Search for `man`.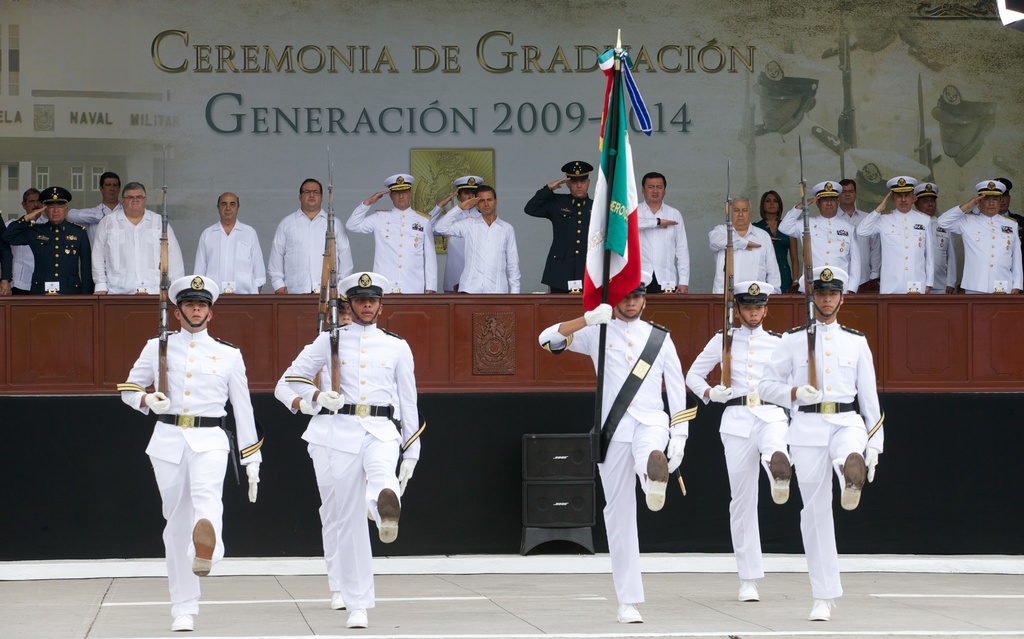
Found at rect(801, 8, 942, 164).
